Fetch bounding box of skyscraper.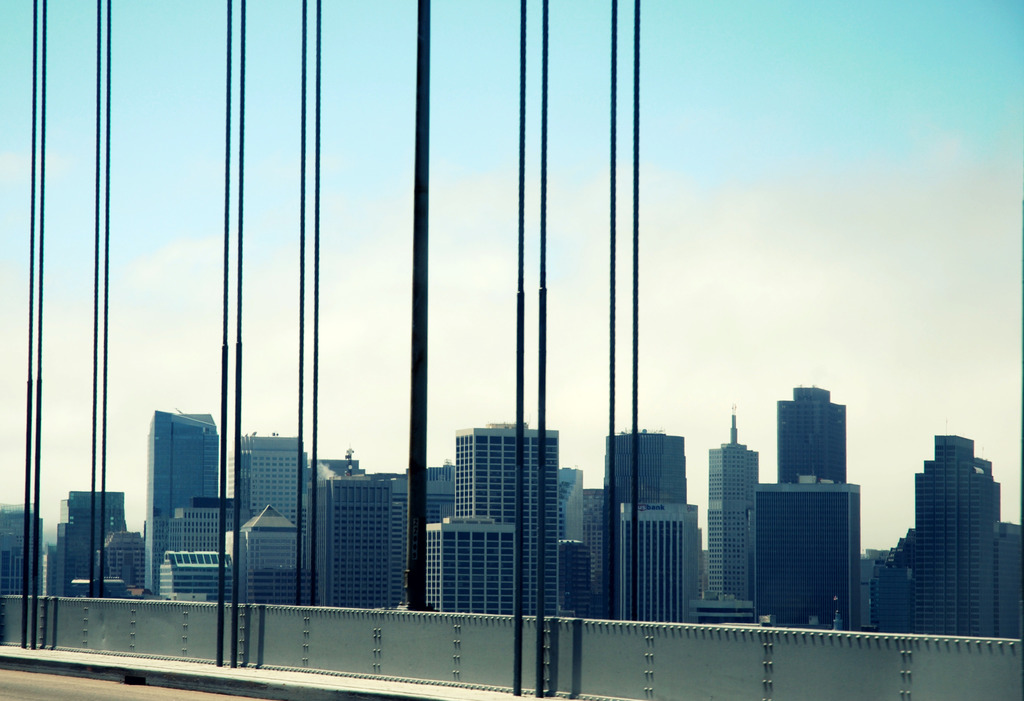
Bbox: crop(755, 479, 867, 629).
